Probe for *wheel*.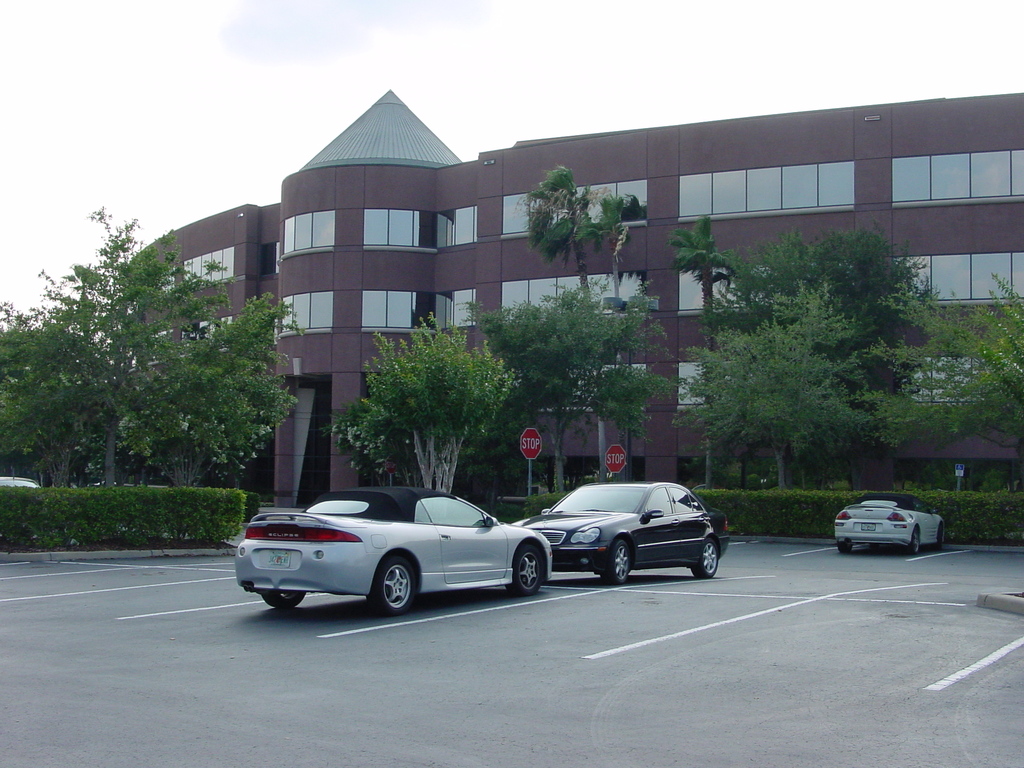
Probe result: box=[870, 542, 878, 550].
